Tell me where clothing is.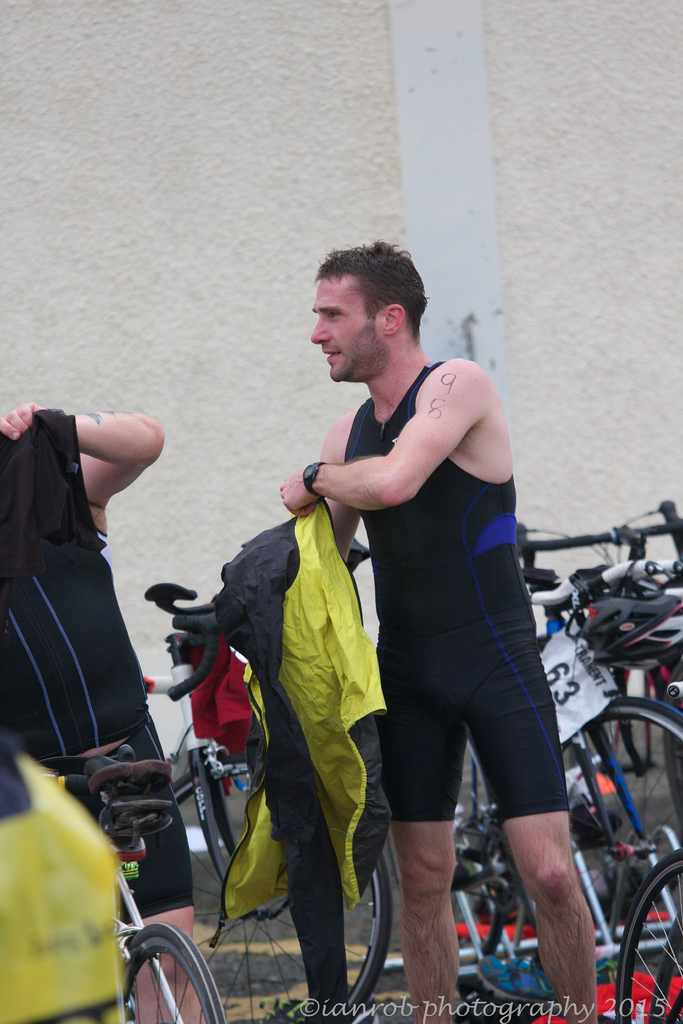
clothing is at pyautogui.locateOnScreen(0, 746, 111, 1023).
